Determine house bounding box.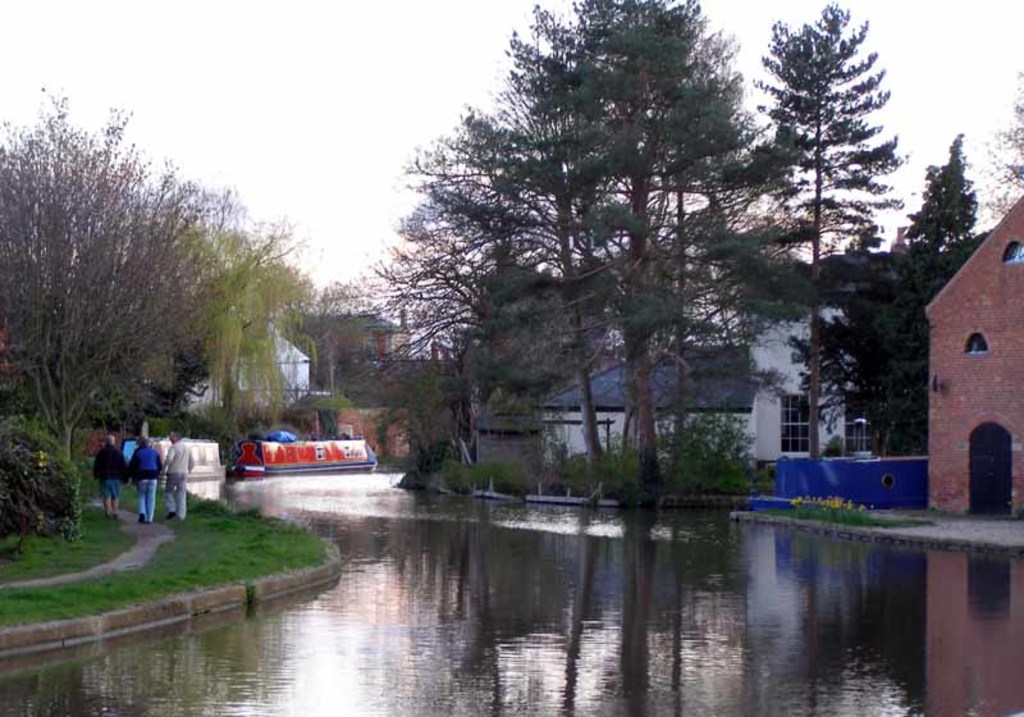
Determined: (278, 306, 398, 383).
